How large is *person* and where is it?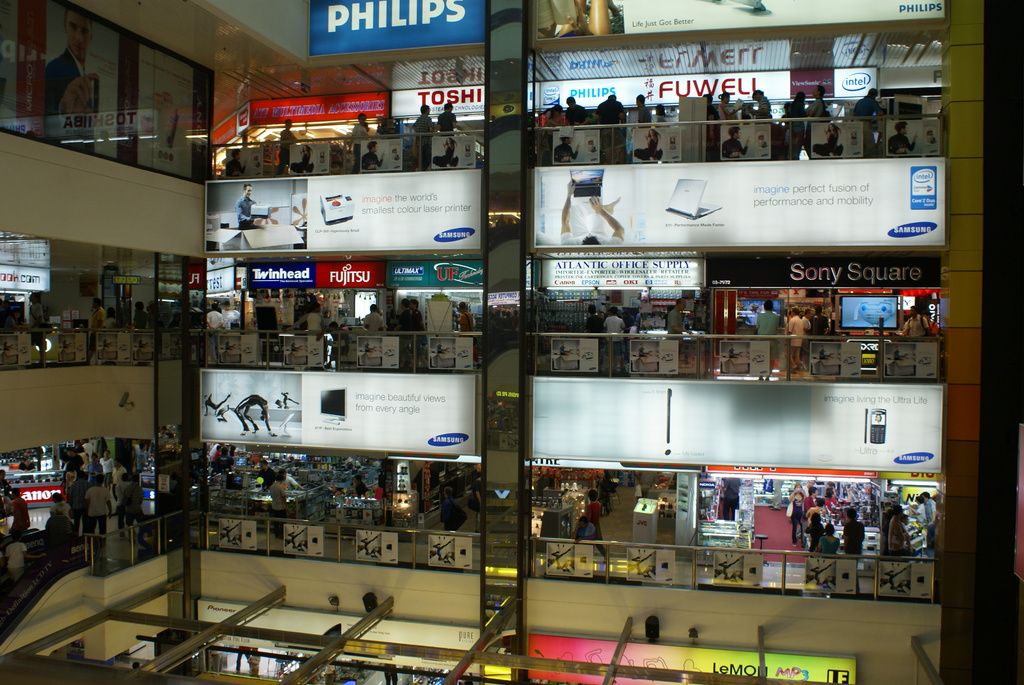
Bounding box: 752 292 782 381.
